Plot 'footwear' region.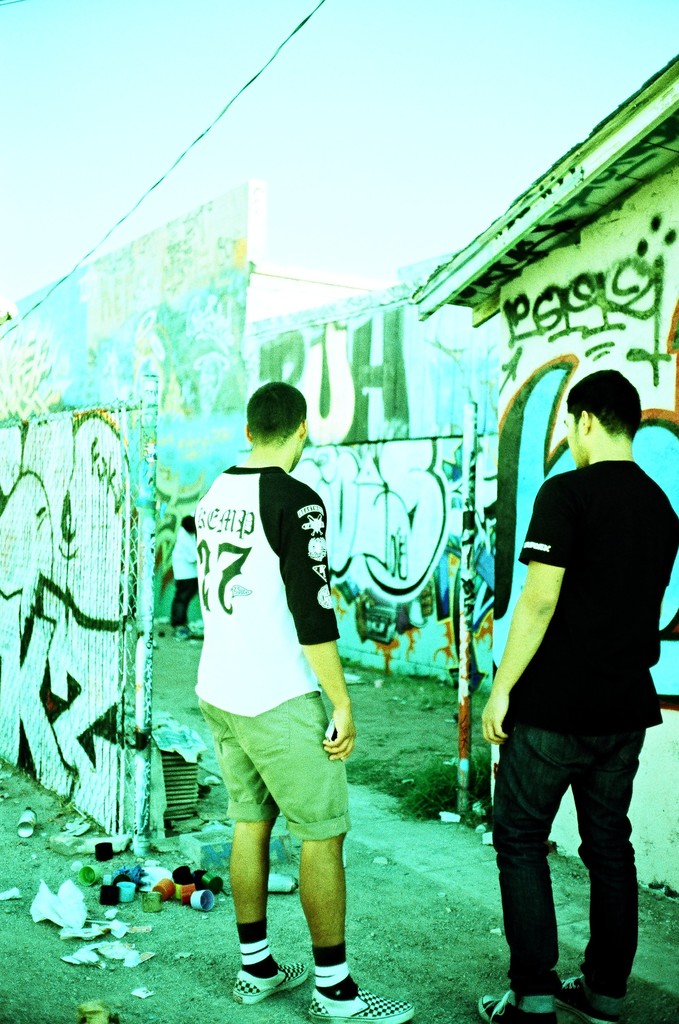
Plotted at {"x1": 468, "y1": 991, "x2": 552, "y2": 1023}.
